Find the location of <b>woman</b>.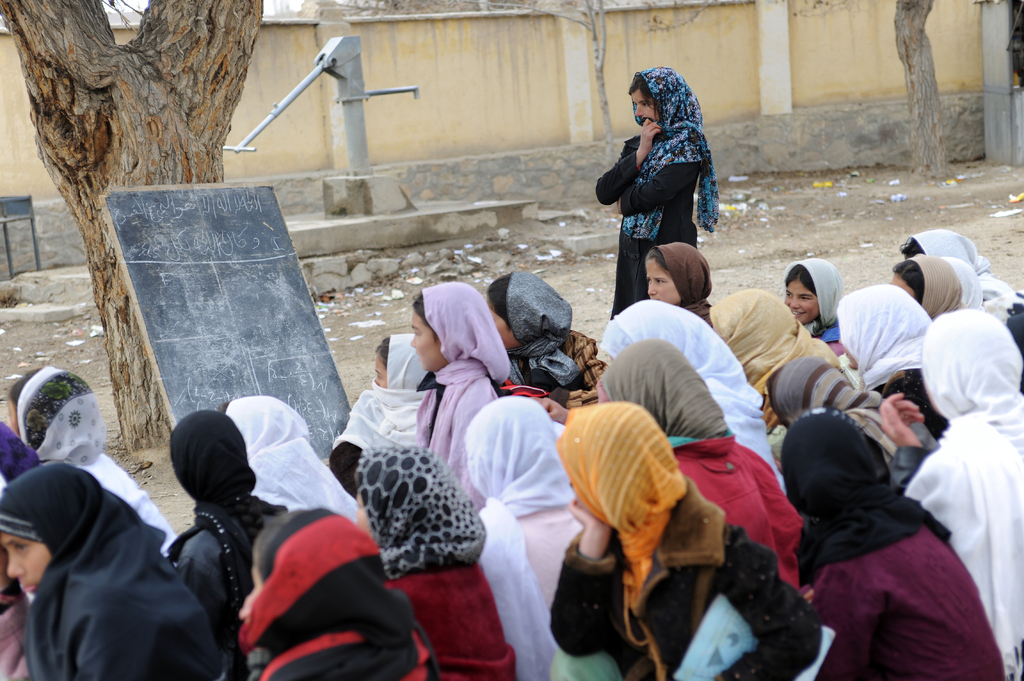
Location: {"x1": 870, "y1": 308, "x2": 1023, "y2": 680}.
